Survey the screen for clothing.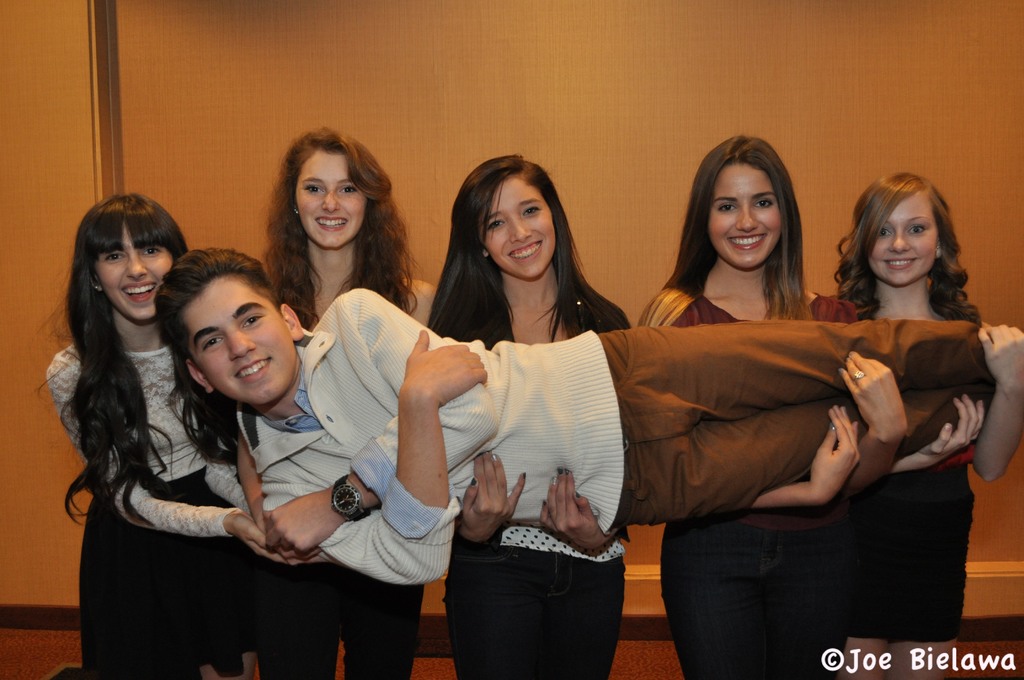
Survey found: {"x1": 438, "y1": 525, "x2": 628, "y2": 679}.
